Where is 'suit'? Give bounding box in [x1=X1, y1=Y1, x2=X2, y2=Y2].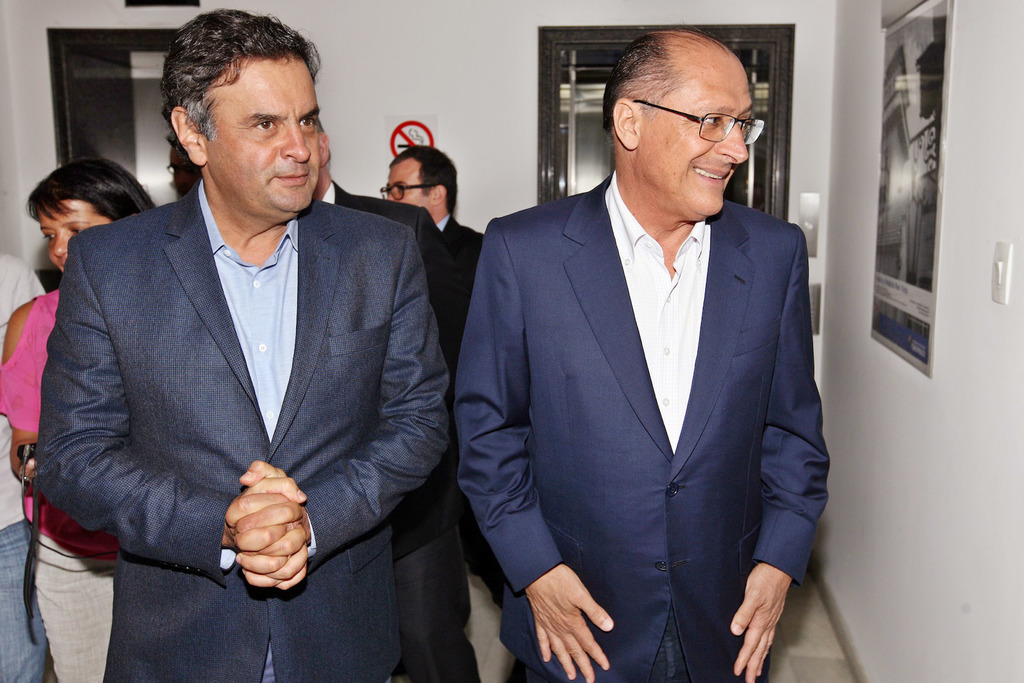
[x1=434, y1=216, x2=504, y2=605].
